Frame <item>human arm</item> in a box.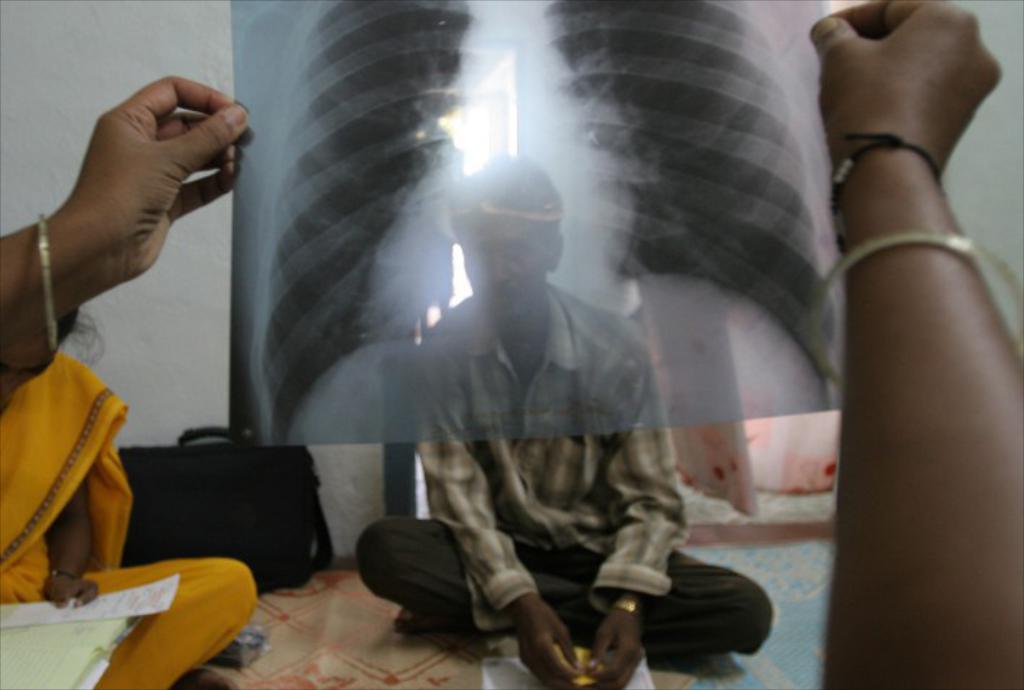
[45, 475, 98, 603].
